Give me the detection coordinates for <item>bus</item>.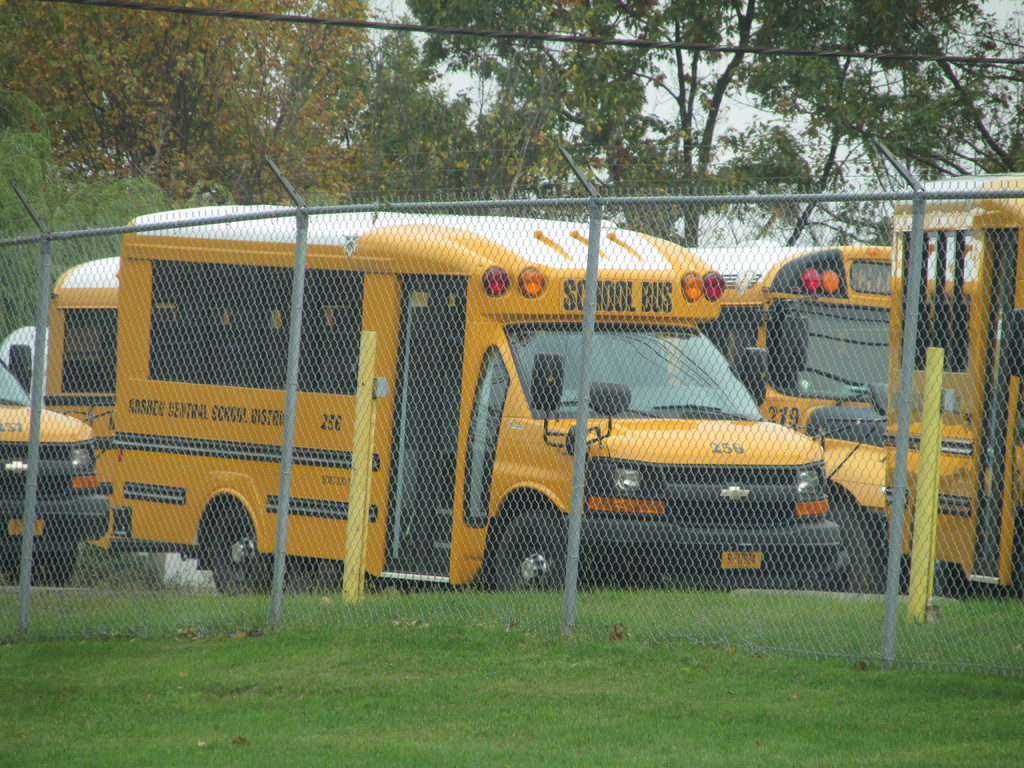
rect(45, 243, 893, 593).
